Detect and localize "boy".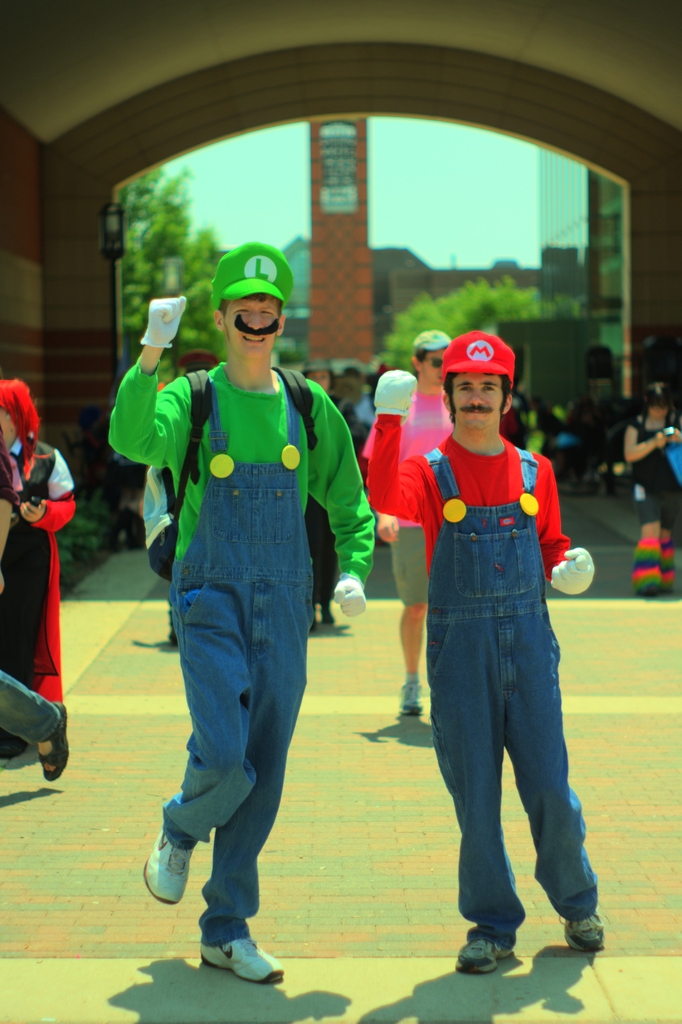
Localized at left=140, top=278, right=445, bottom=974.
